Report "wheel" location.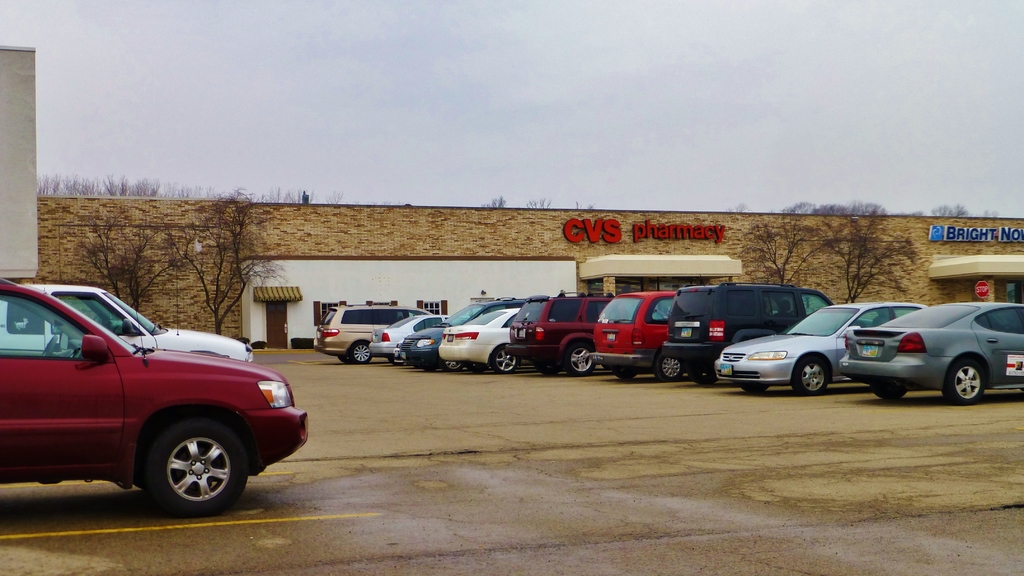
Report: pyautogui.locateOnScreen(134, 407, 251, 516).
